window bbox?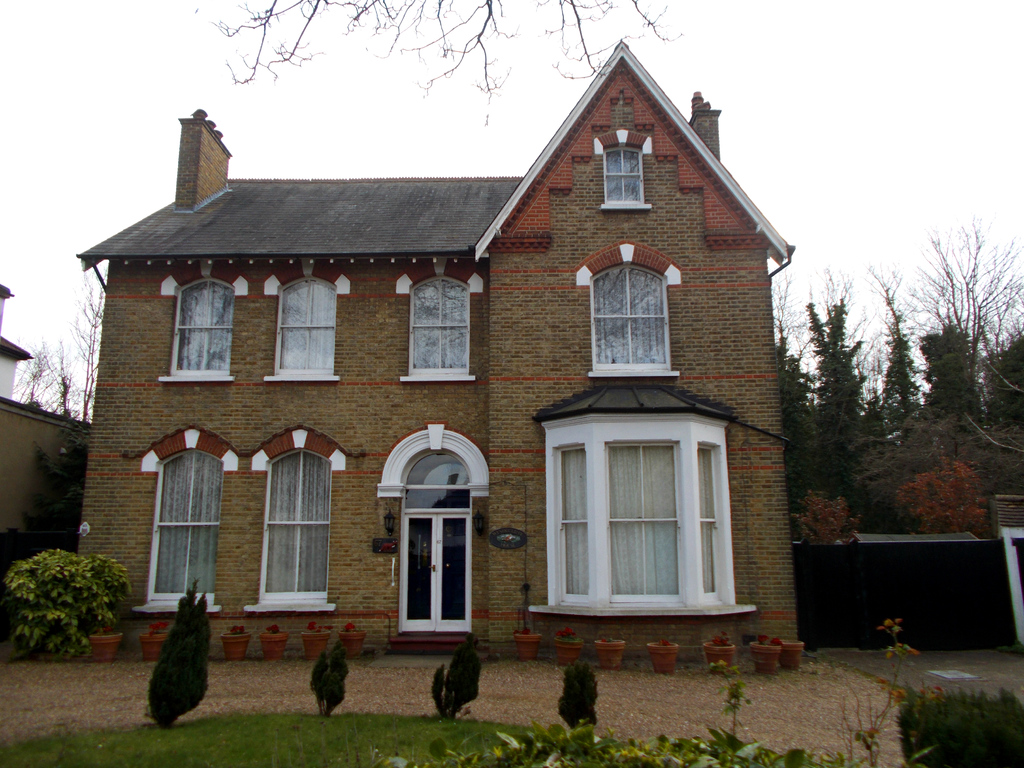
box=[241, 426, 350, 618]
